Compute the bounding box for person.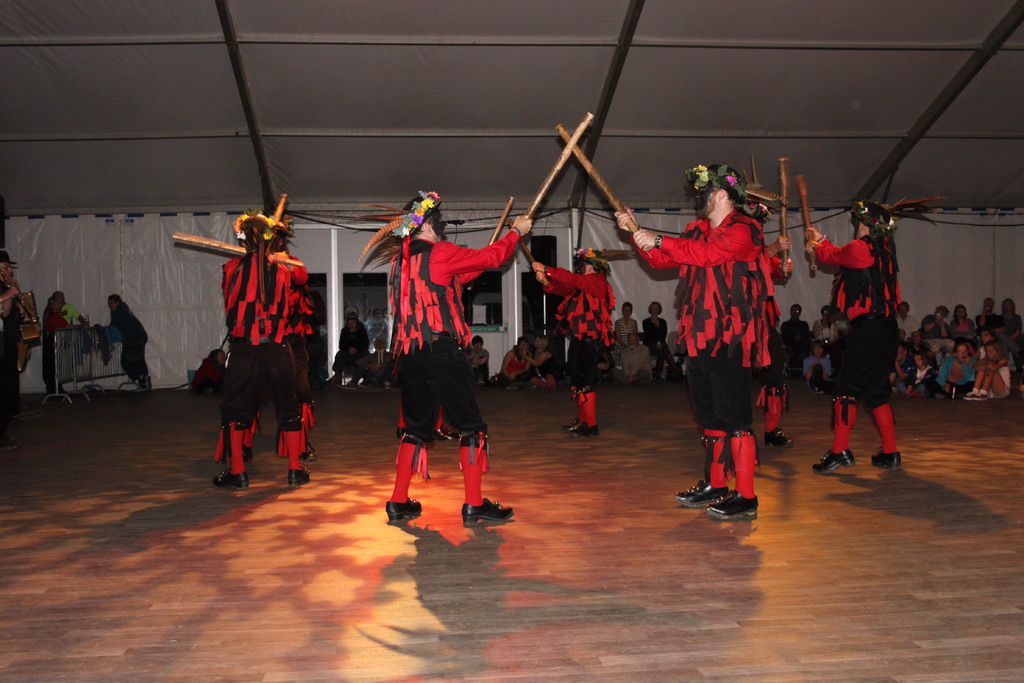
select_region(502, 336, 533, 393).
